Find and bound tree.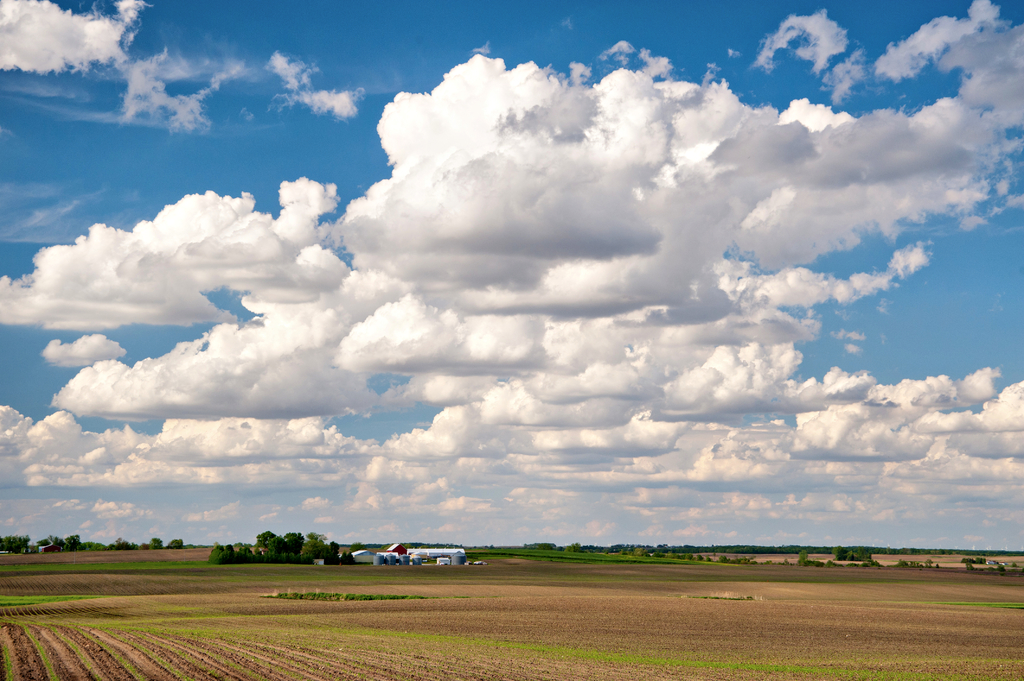
Bound: Rect(996, 563, 1007, 570).
